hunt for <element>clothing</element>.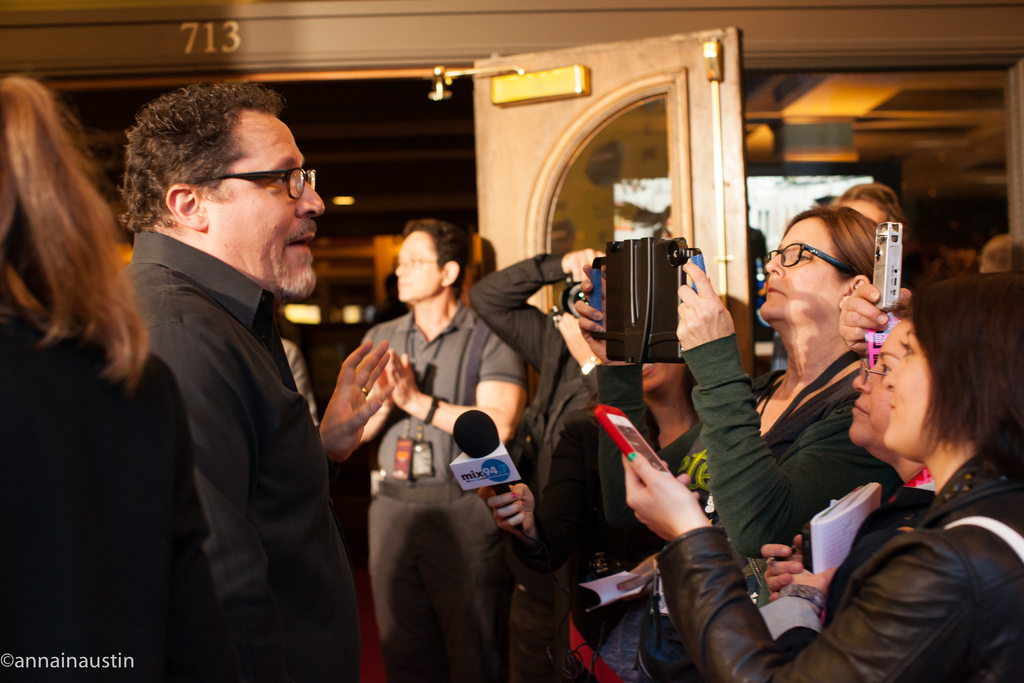
Hunted down at rect(488, 277, 641, 568).
